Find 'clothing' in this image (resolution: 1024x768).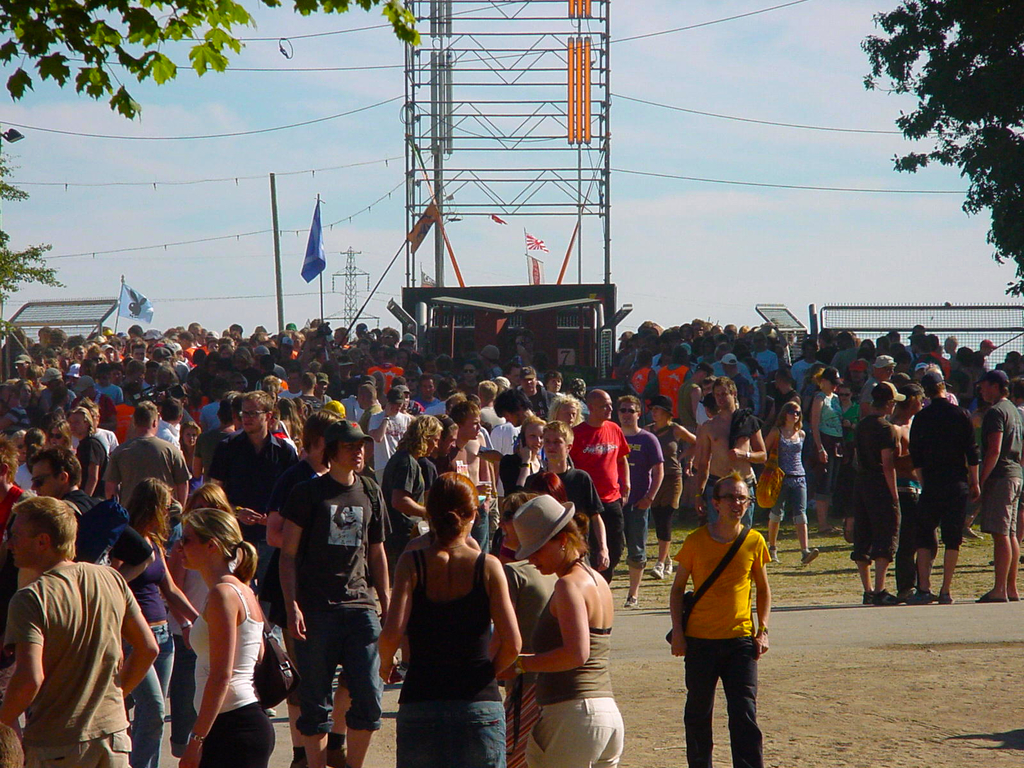
box(0, 554, 147, 767).
